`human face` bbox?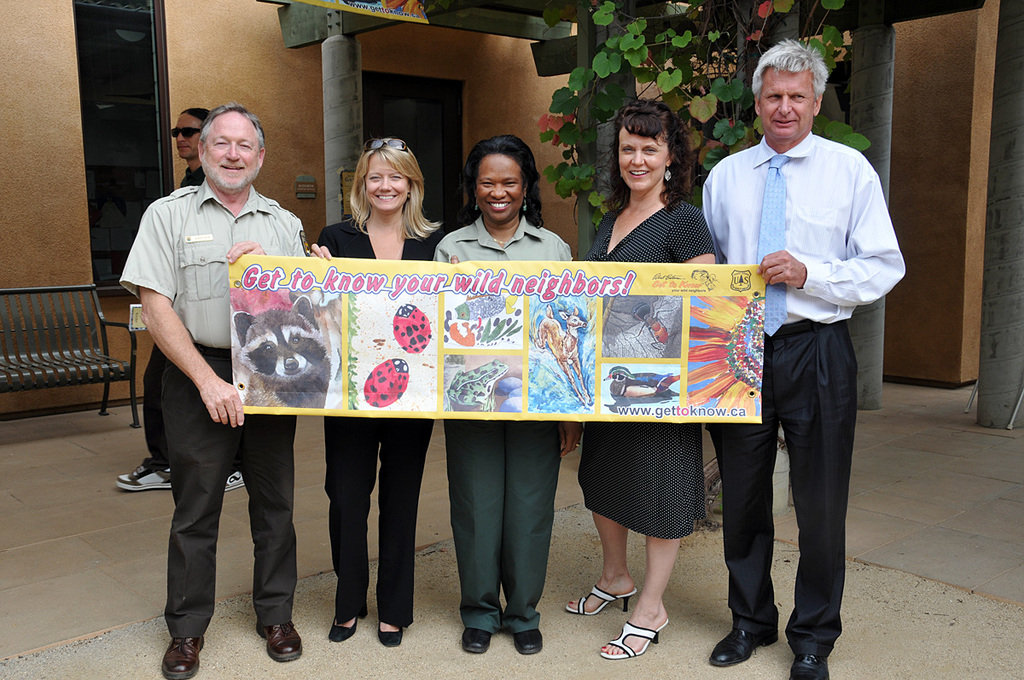
617,128,669,193
